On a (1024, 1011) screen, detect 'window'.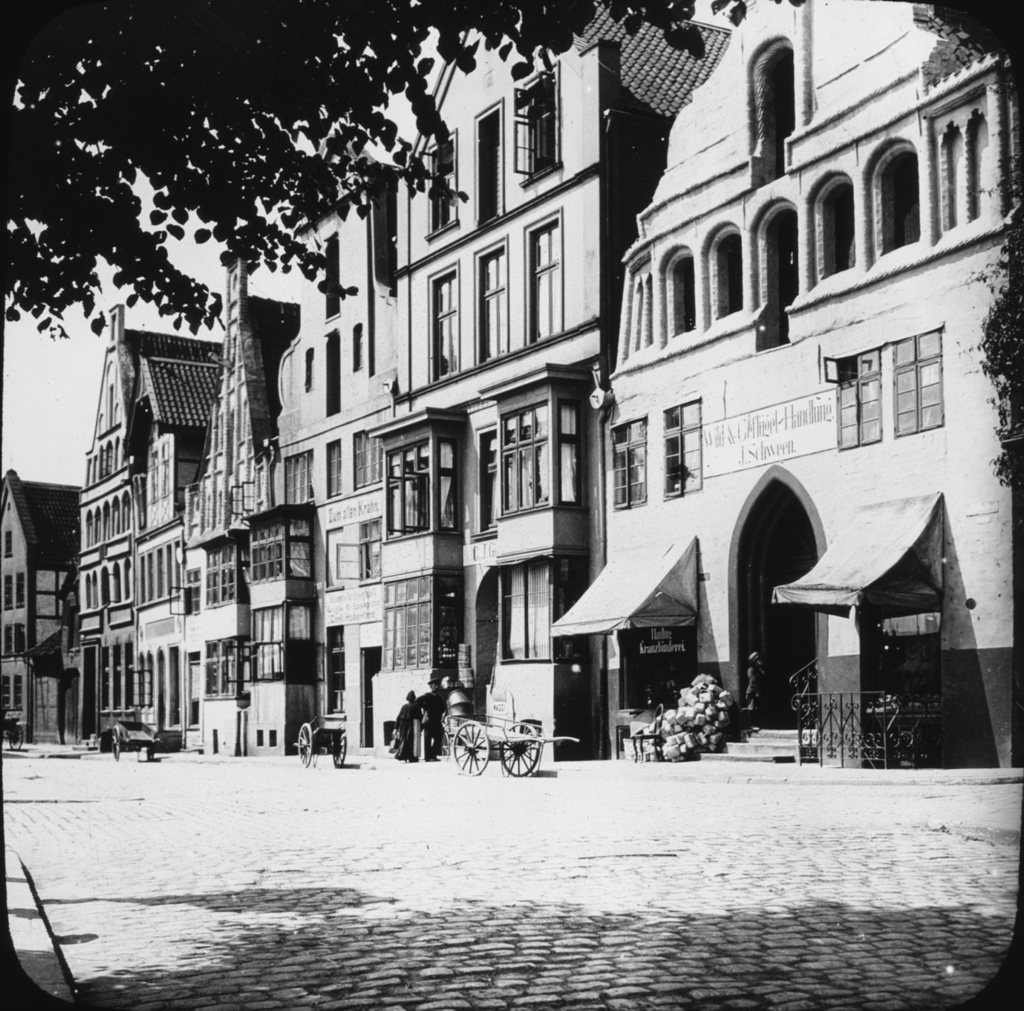
[x1=529, y1=215, x2=563, y2=345].
